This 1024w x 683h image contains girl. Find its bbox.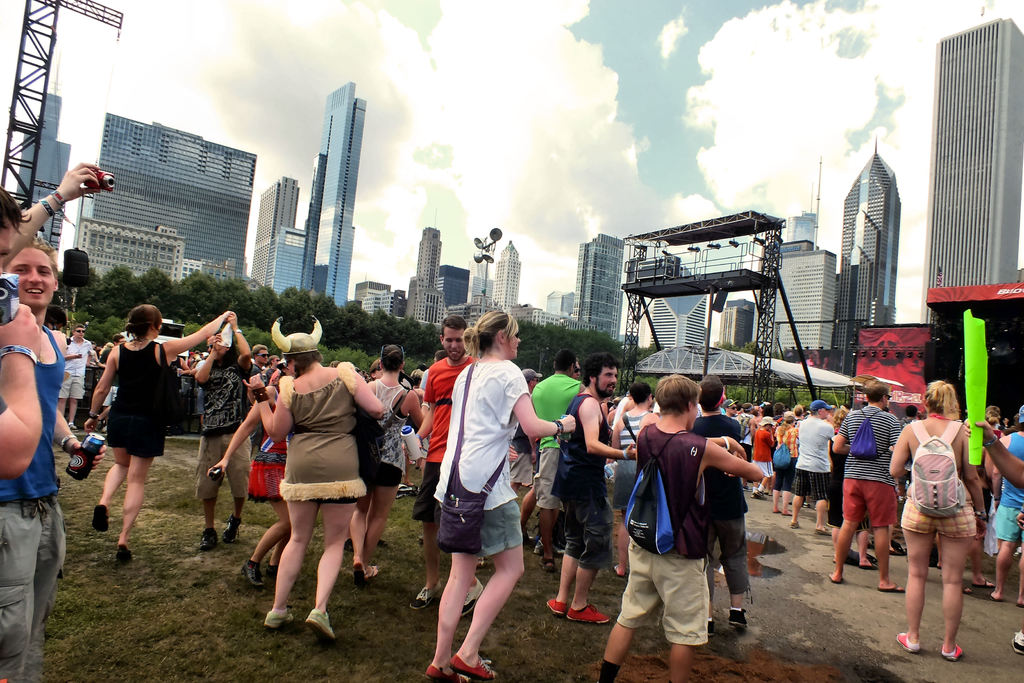
[751,416,776,495].
